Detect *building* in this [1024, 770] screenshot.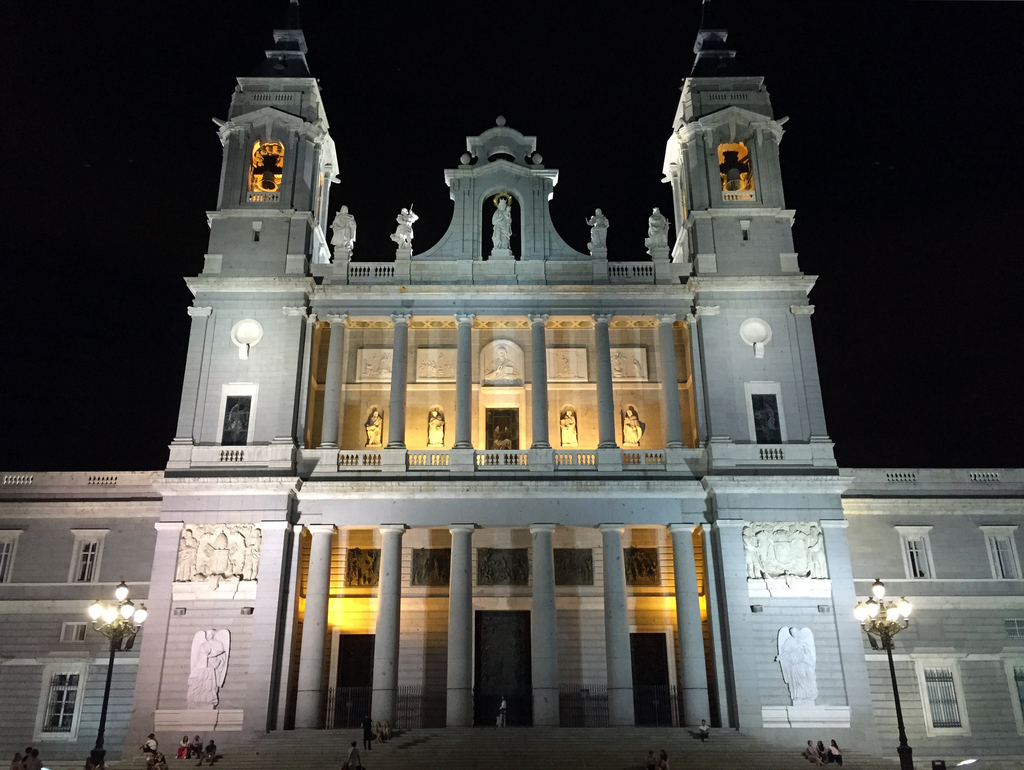
Detection: 0 22 1023 768.
